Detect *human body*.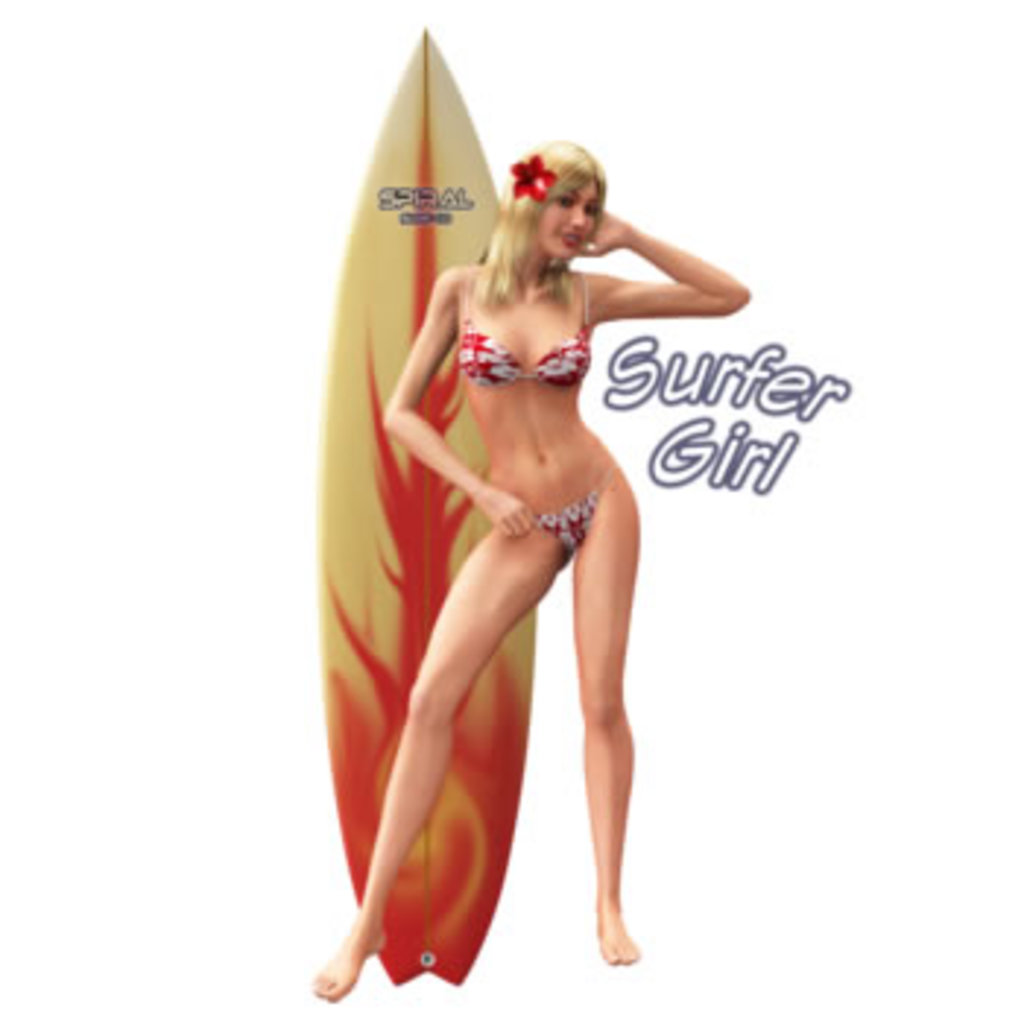
Detected at [x1=295, y1=99, x2=743, y2=998].
